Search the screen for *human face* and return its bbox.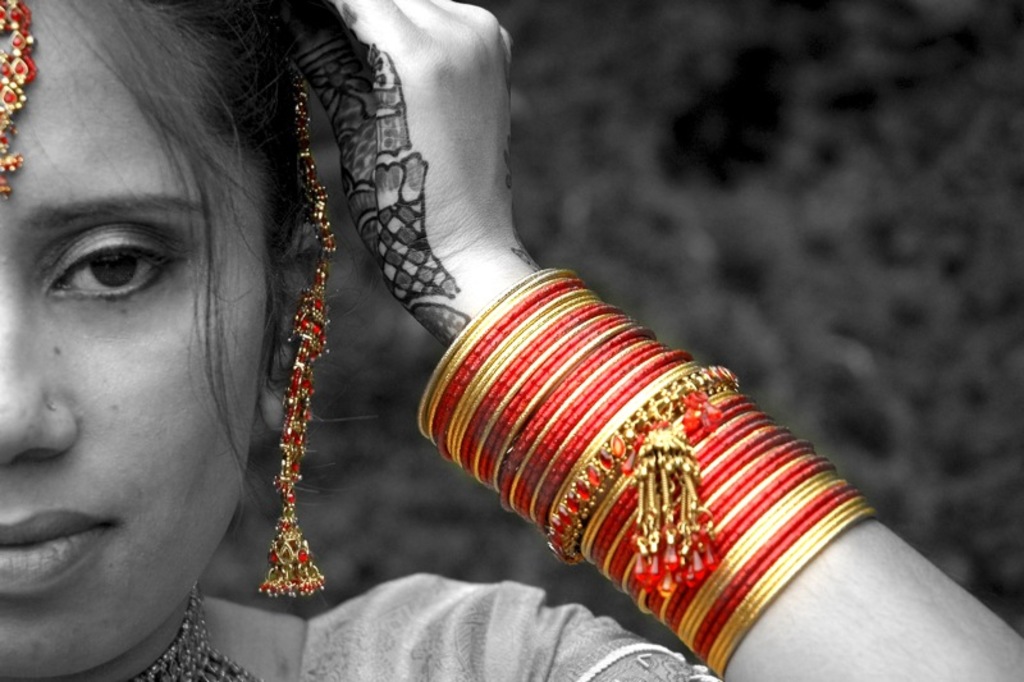
Found: detection(0, 0, 274, 681).
